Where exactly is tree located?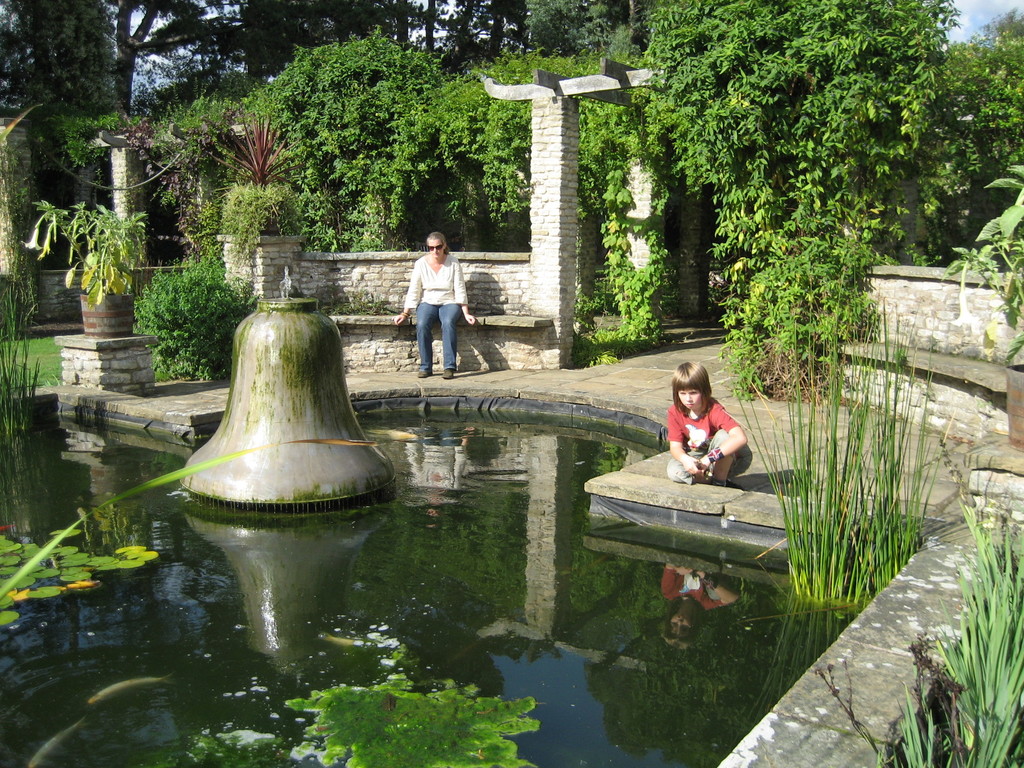
Its bounding box is left=243, top=38, right=441, bottom=259.
